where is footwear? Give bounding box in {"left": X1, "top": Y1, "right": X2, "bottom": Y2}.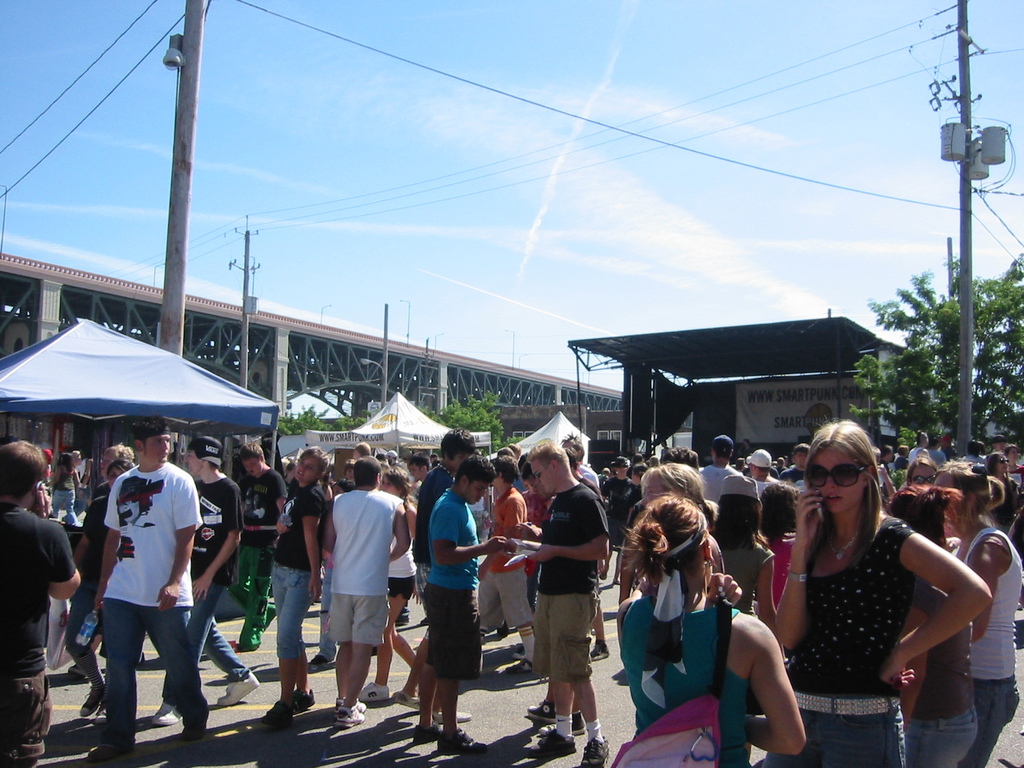
{"left": 504, "top": 658, "right": 533, "bottom": 675}.
